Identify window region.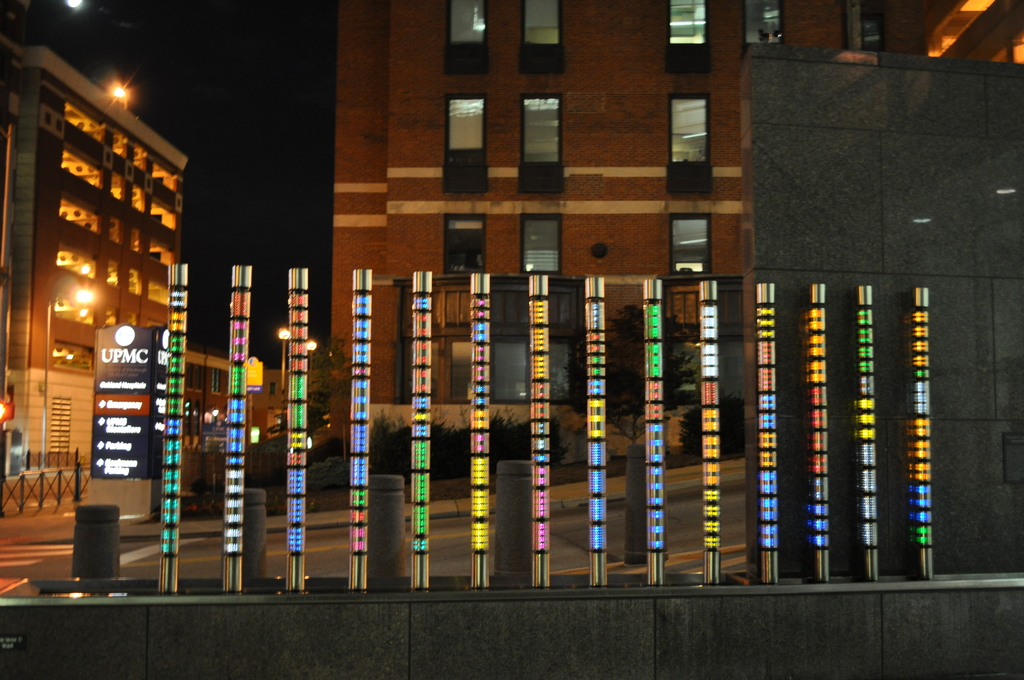
Region: [x1=60, y1=195, x2=101, y2=232].
